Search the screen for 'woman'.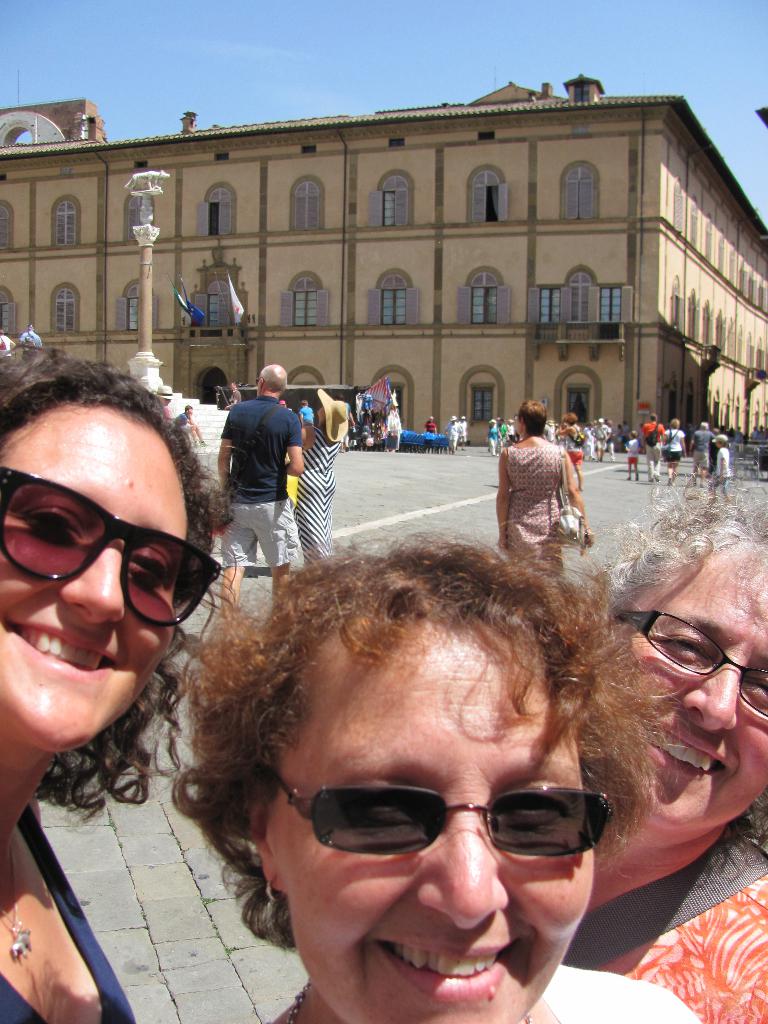
Found at (left=0, top=352, right=243, bottom=1022).
